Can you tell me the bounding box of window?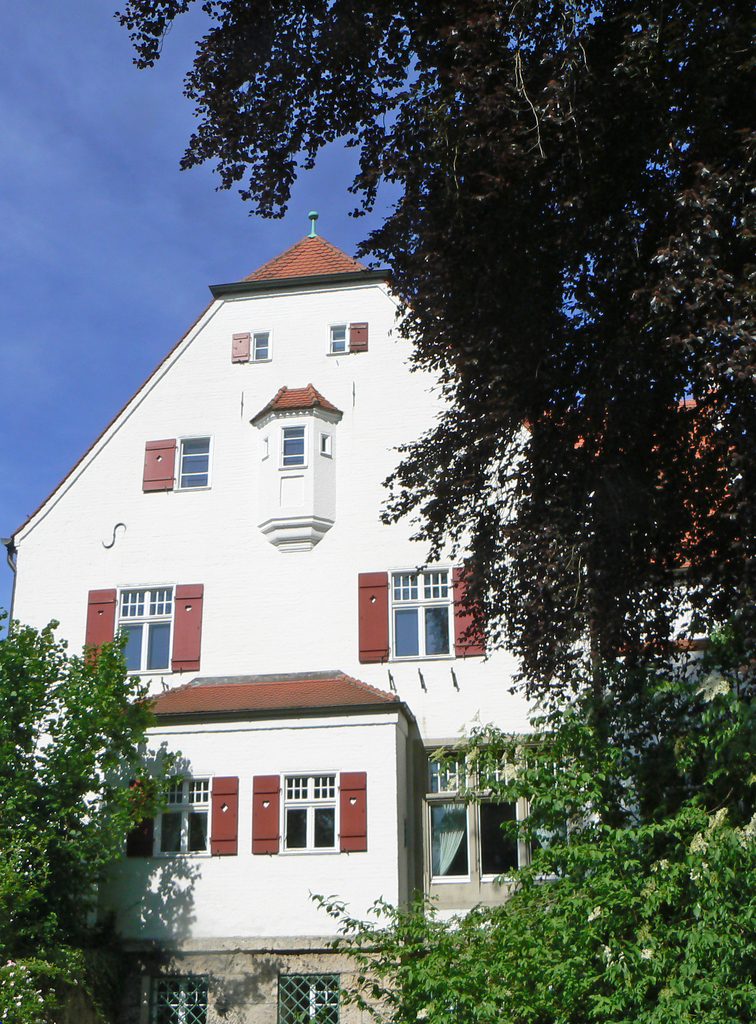
[318, 433, 333, 452].
